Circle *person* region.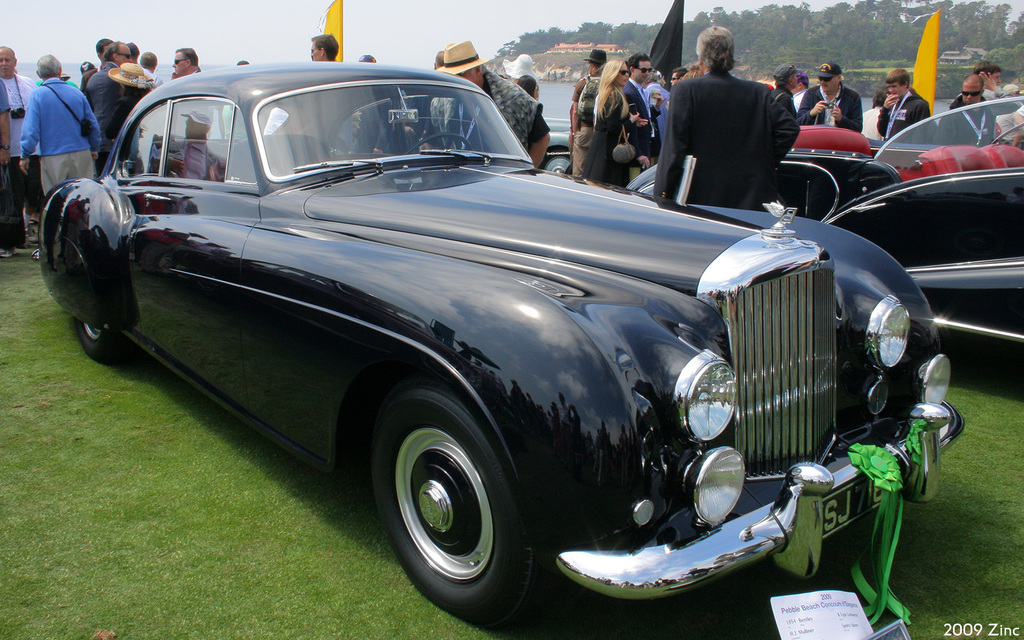
Region: locate(875, 63, 926, 140).
